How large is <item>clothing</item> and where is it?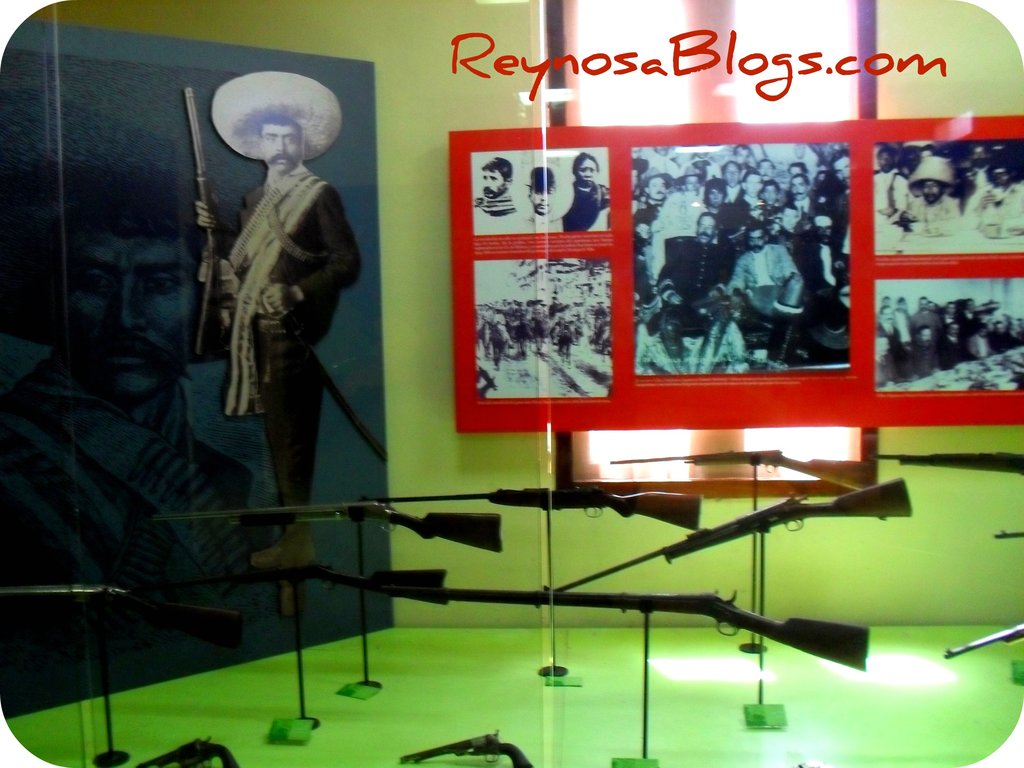
Bounding box: [x1=182, y1=97, x2=362, y2=545].
